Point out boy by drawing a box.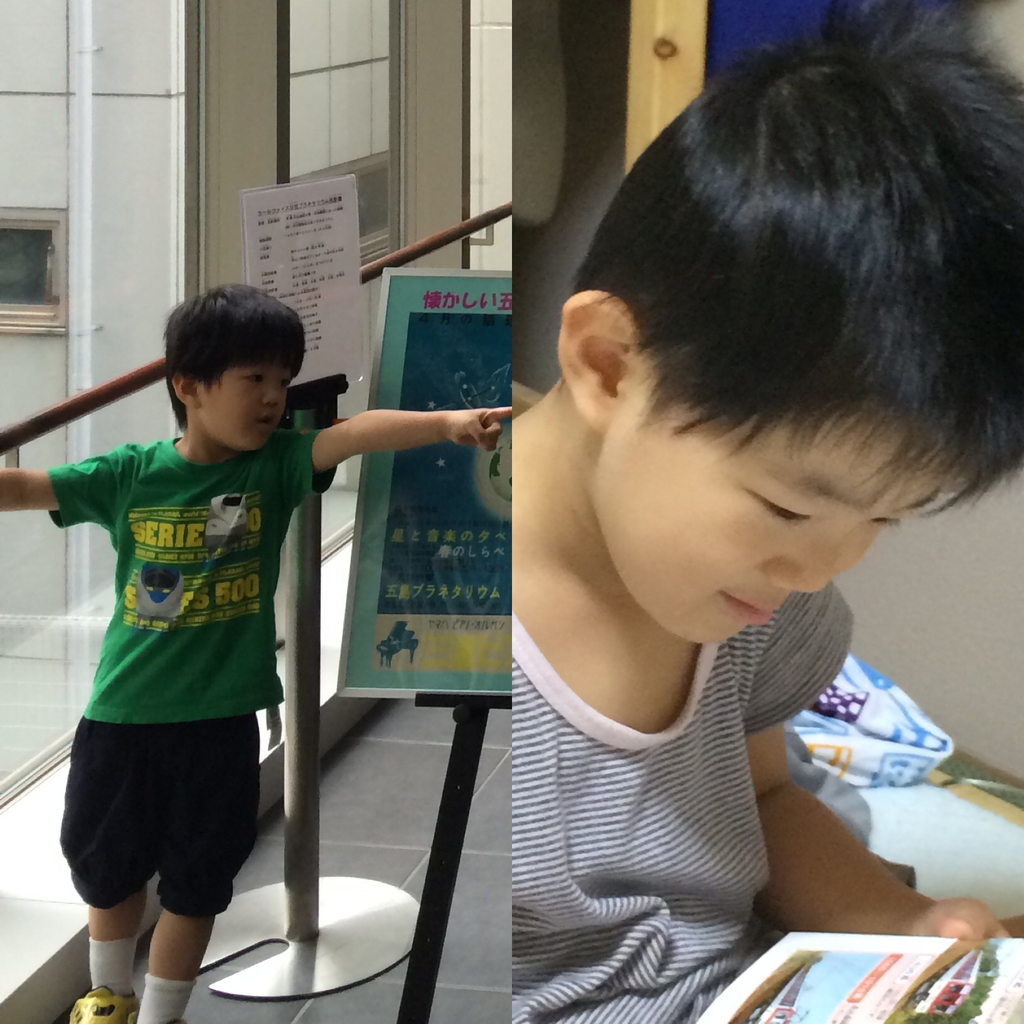
x1=0 y1=283 x2=512 y2=1023.
